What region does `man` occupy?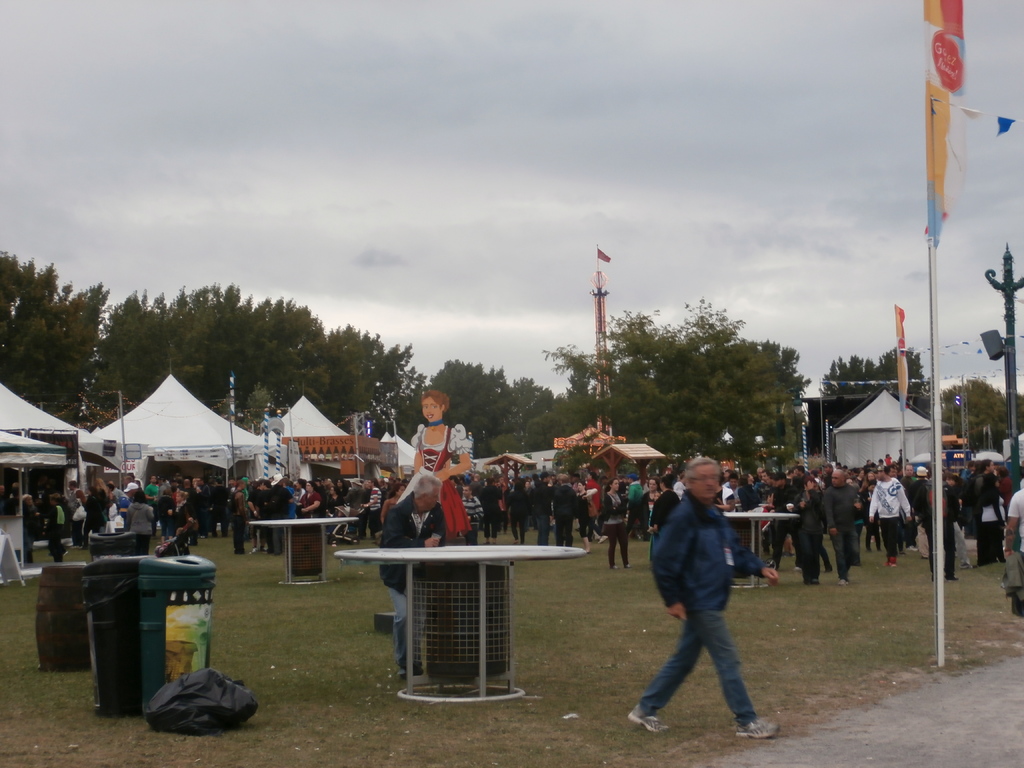
bbox(765, 471, 803, 573).
